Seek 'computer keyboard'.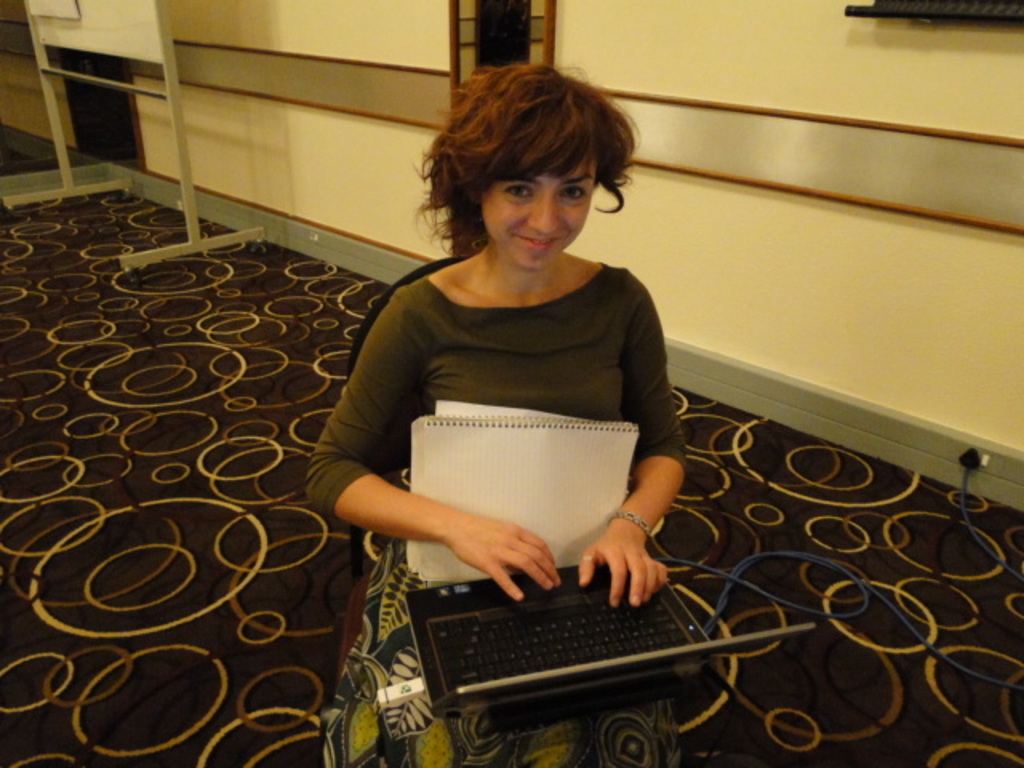
427/587/698/690.
